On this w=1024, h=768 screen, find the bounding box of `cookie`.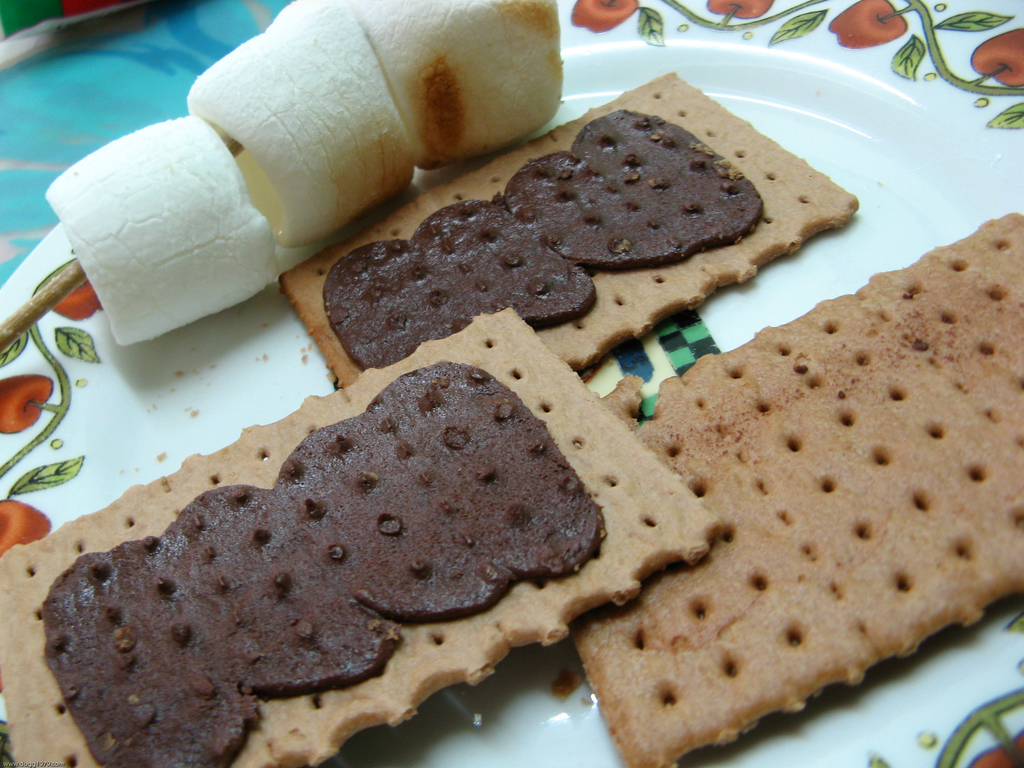
Bounding box: pyautogui.locateOnScreen(280, 65, 865, 386).
